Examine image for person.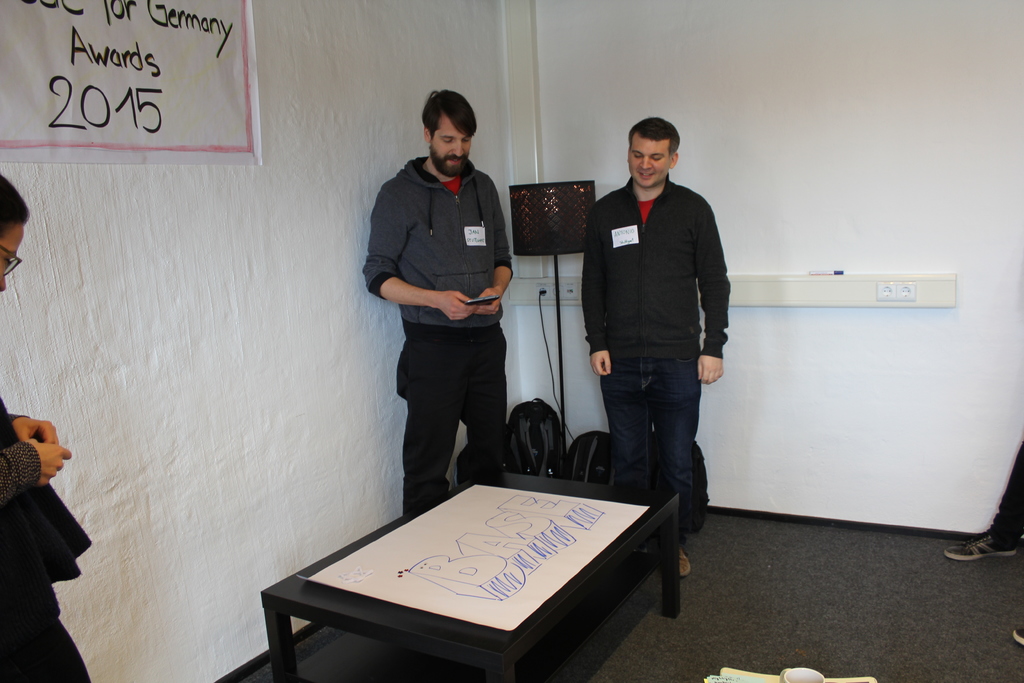
Examination result: region(577, 115, 737, 575).
